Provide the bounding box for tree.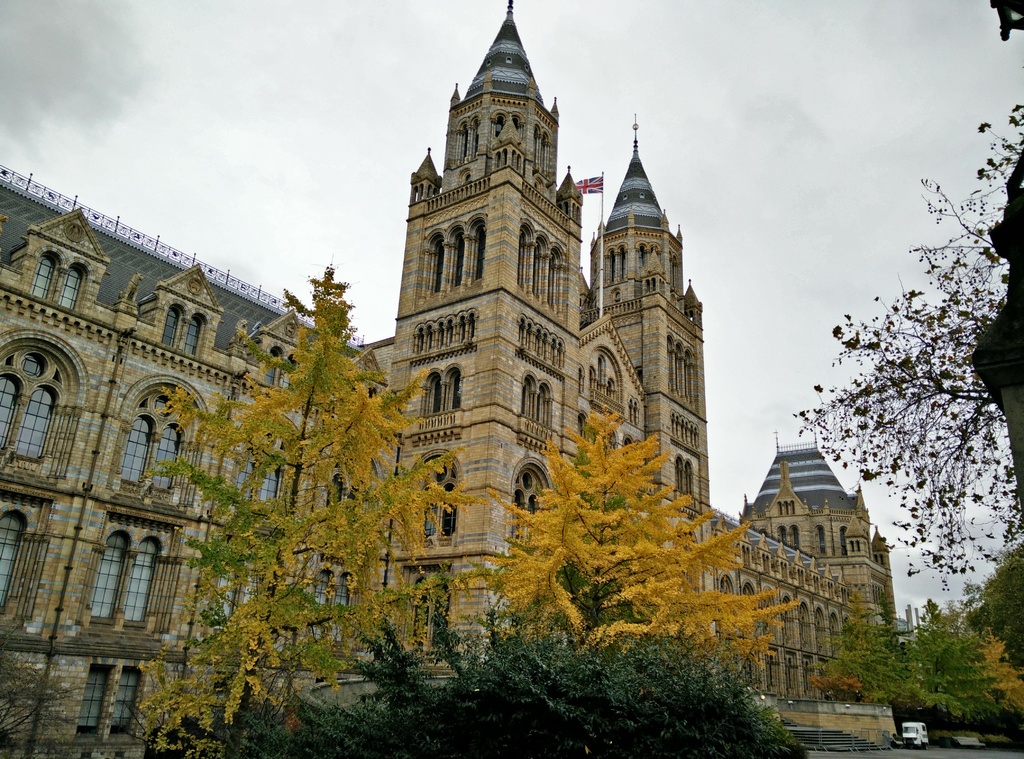
{"x1": 131, "y1": 253, "x2": 480, "y2": 758}.
